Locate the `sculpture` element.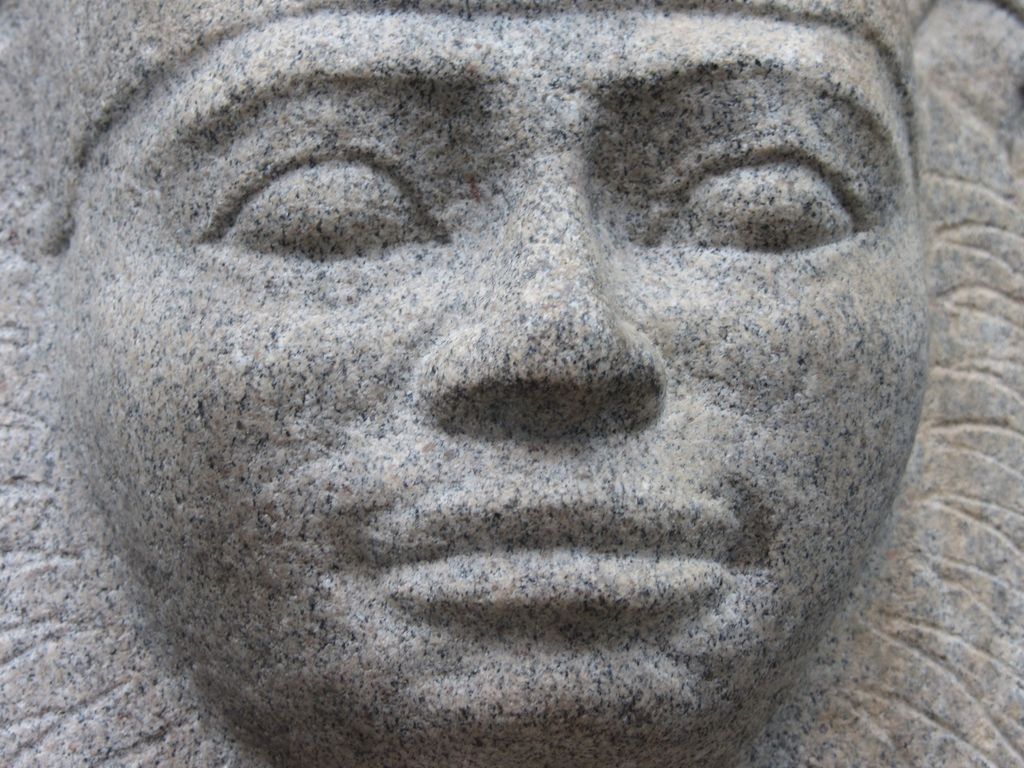
Element bbox: <region>0, 0, 1022, 767</region>.
